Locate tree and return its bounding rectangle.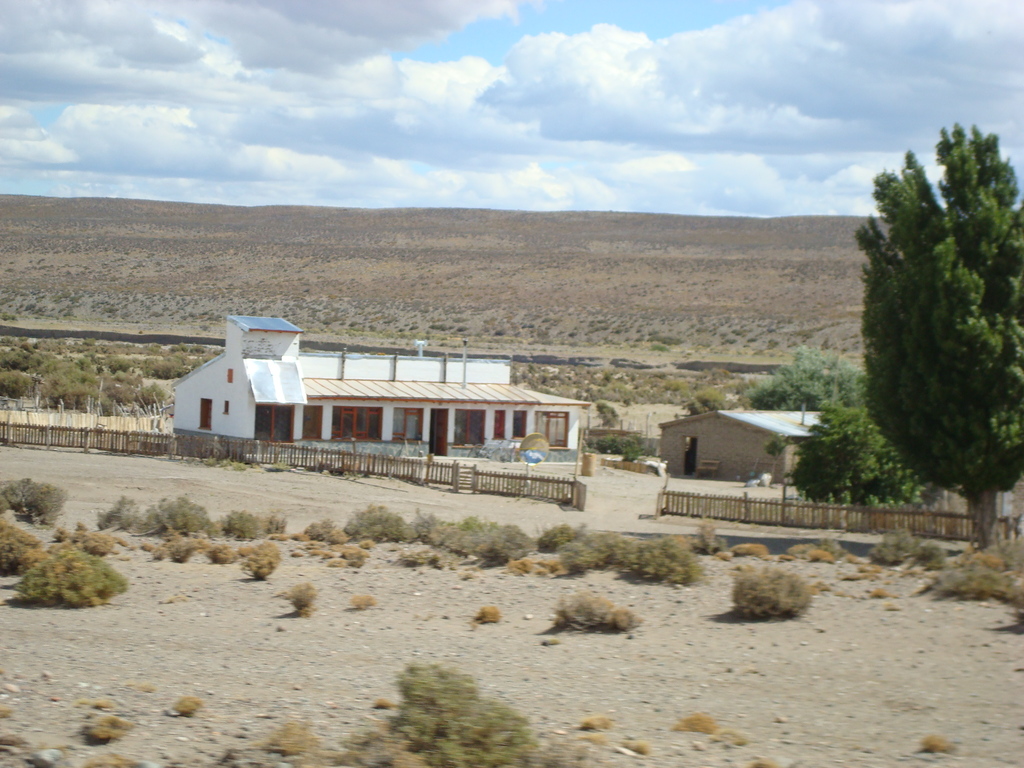
x1=790 y1=390 x2=940 y2=520.
